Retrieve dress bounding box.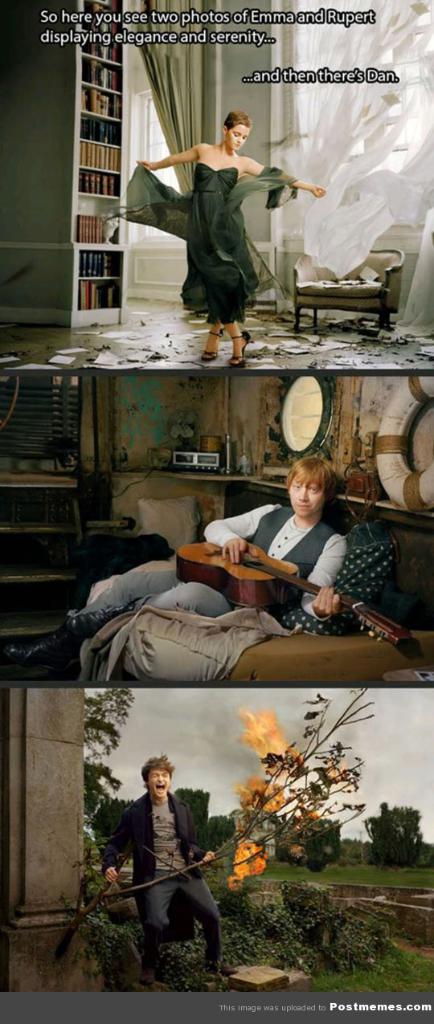
Bounding box: left=108, top=163, right=298, bottom=320.
